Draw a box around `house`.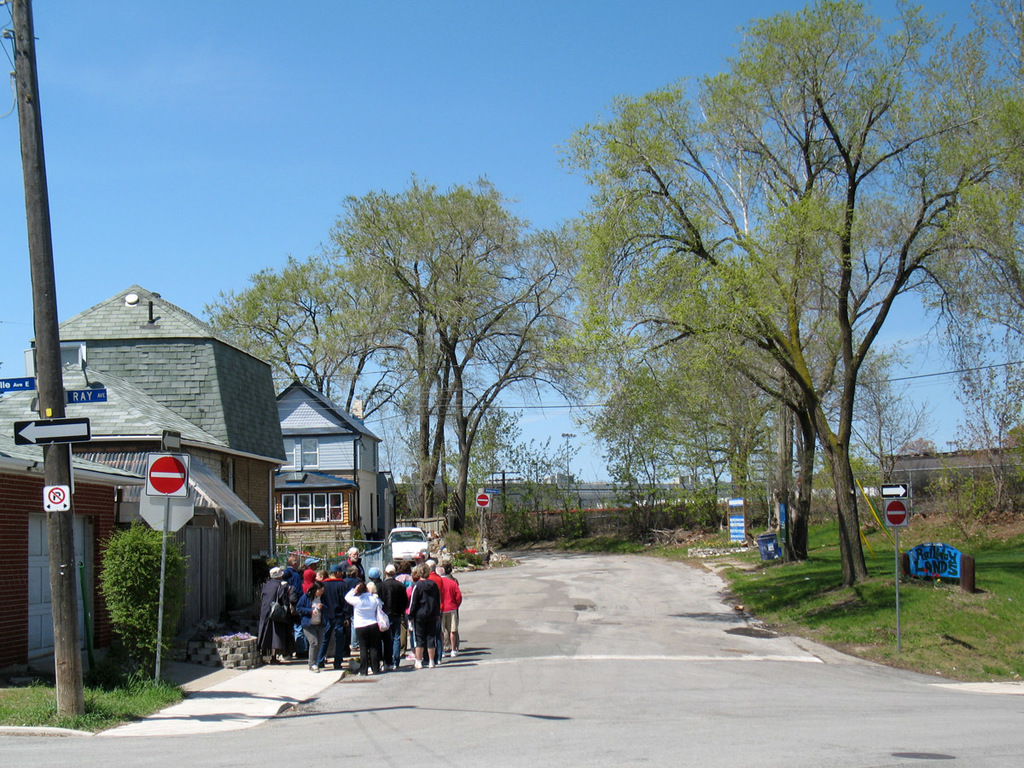
bbox(886, 447, 1023, 514).
